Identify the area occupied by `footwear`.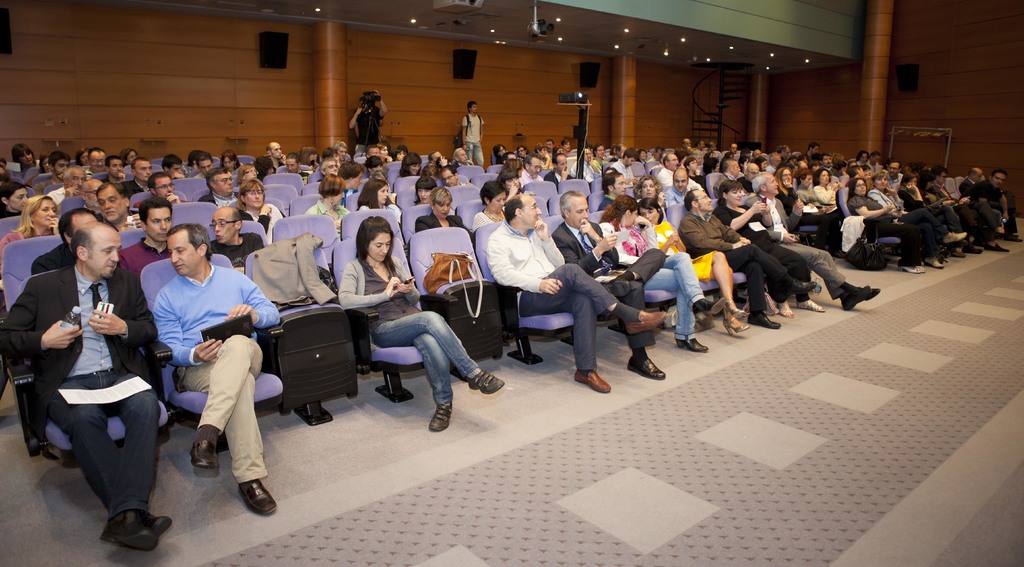
Area: 788 276 812 298.
